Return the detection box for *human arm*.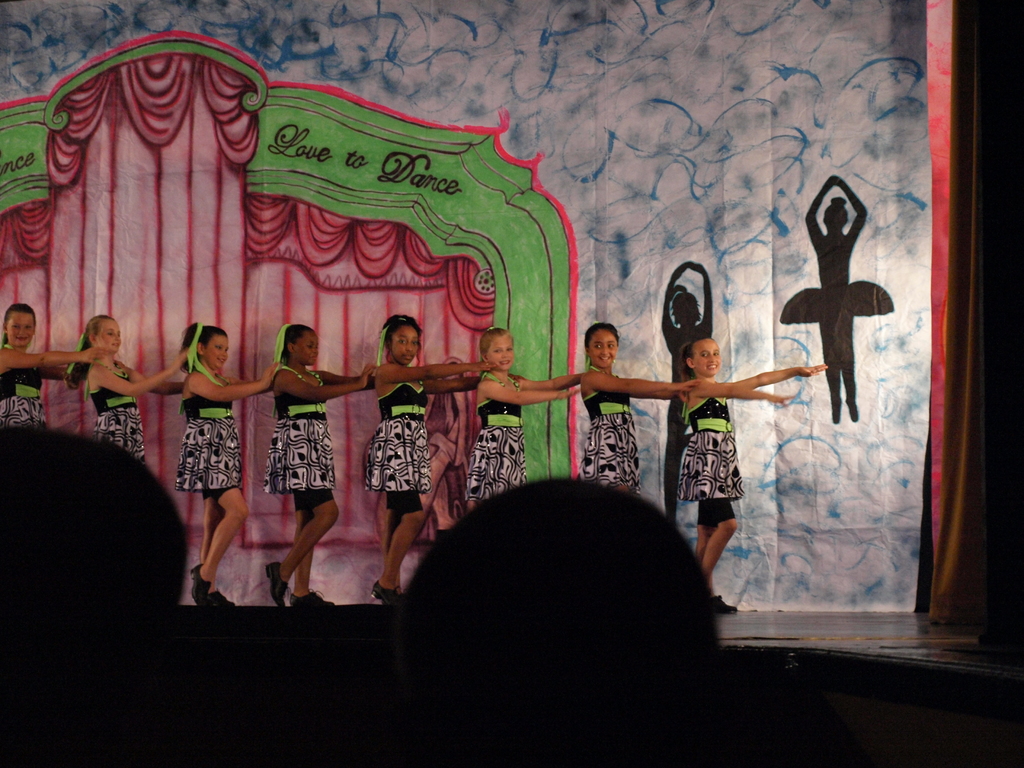
box=[805, 173, 833, 243].
